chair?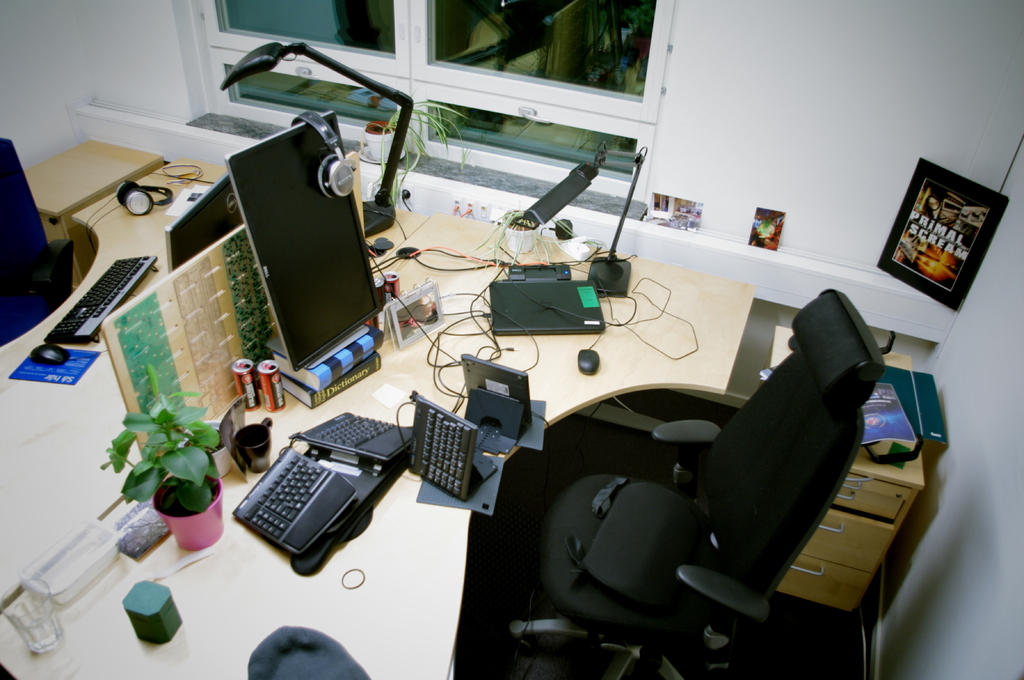
crop(512, 315, 897, 679)
